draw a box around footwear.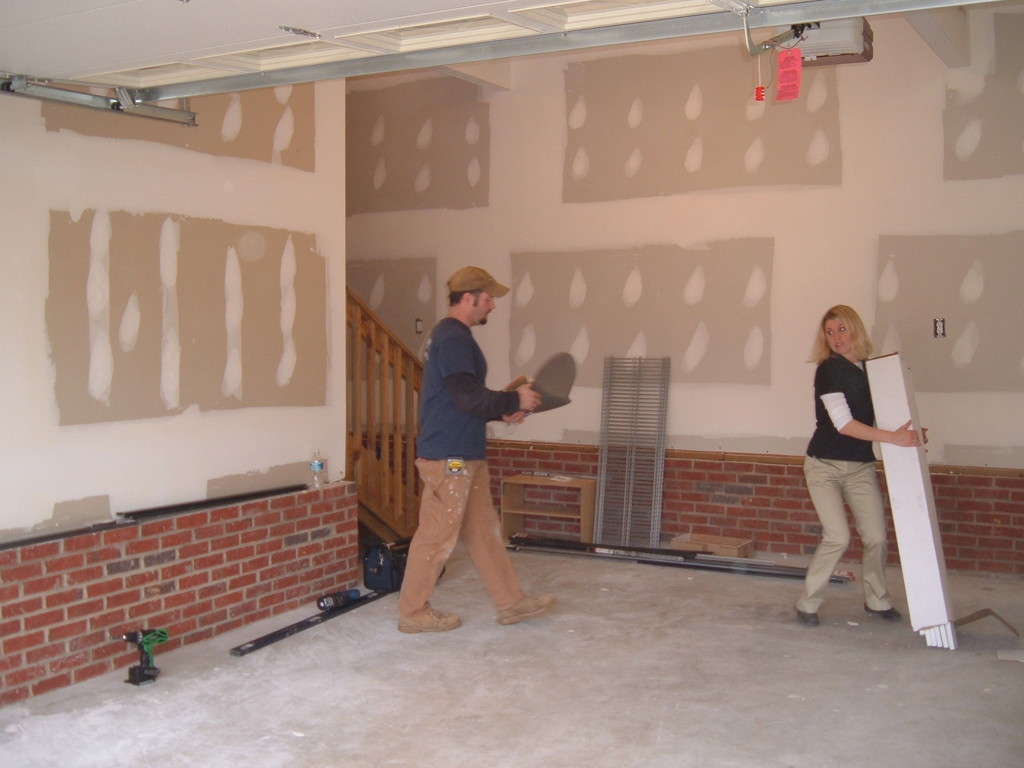
locate(794, 611, 819, 630).
